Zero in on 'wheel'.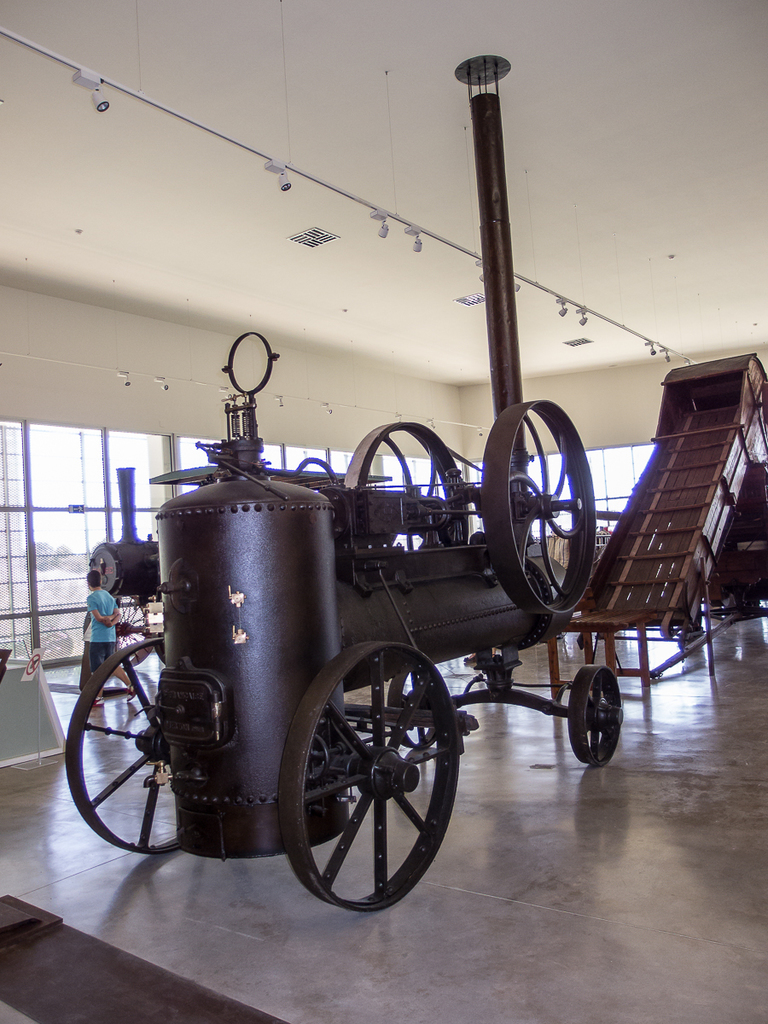
Zeroed in: pyautogui.locateOnScreen(62, 638, 186, 857).
